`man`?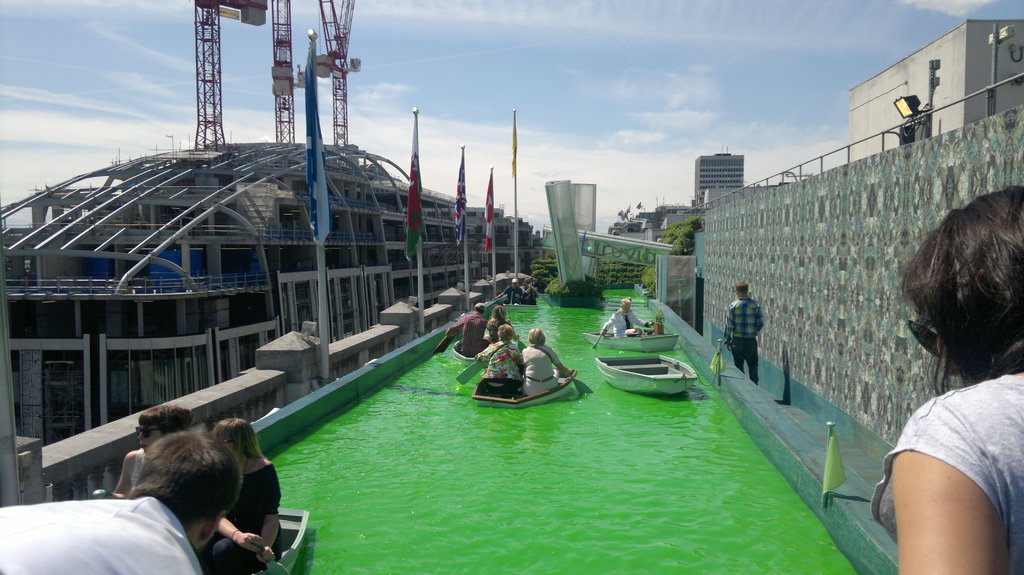
locate(488, 274, 520, 299)
